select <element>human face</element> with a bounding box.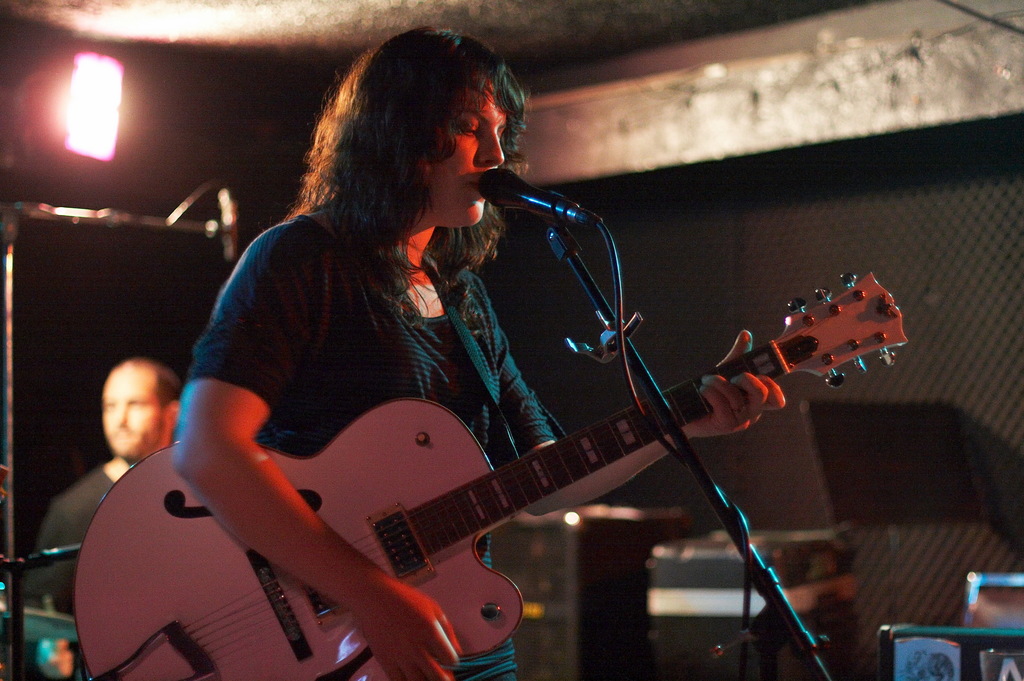
(417,71,505,232).
